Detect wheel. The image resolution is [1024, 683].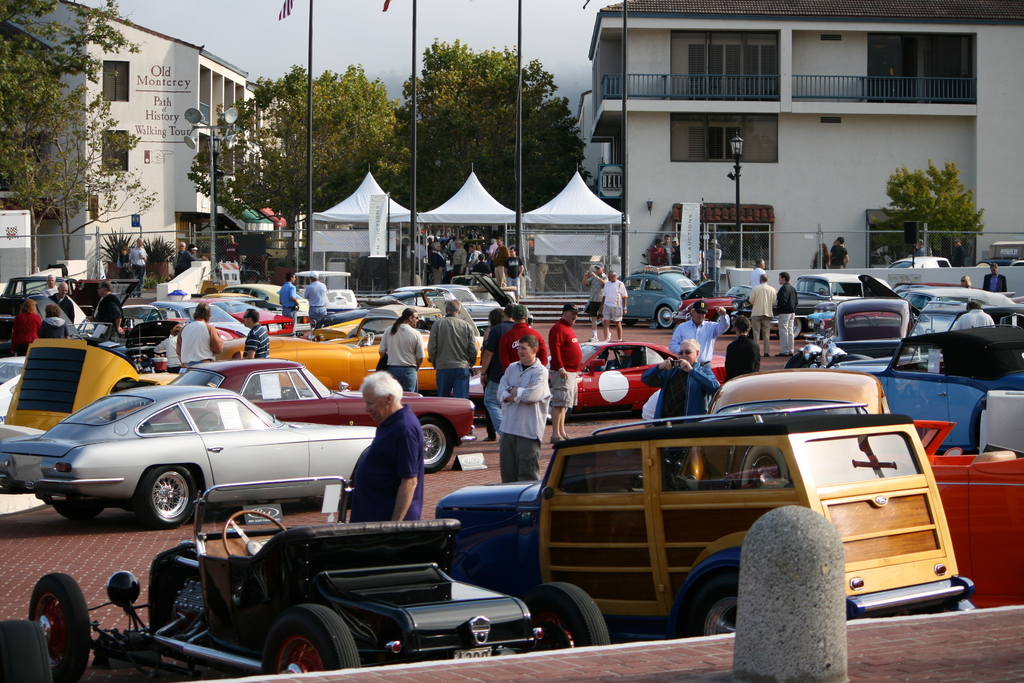
x1=715 y1=311 x2=733 y2=334.
